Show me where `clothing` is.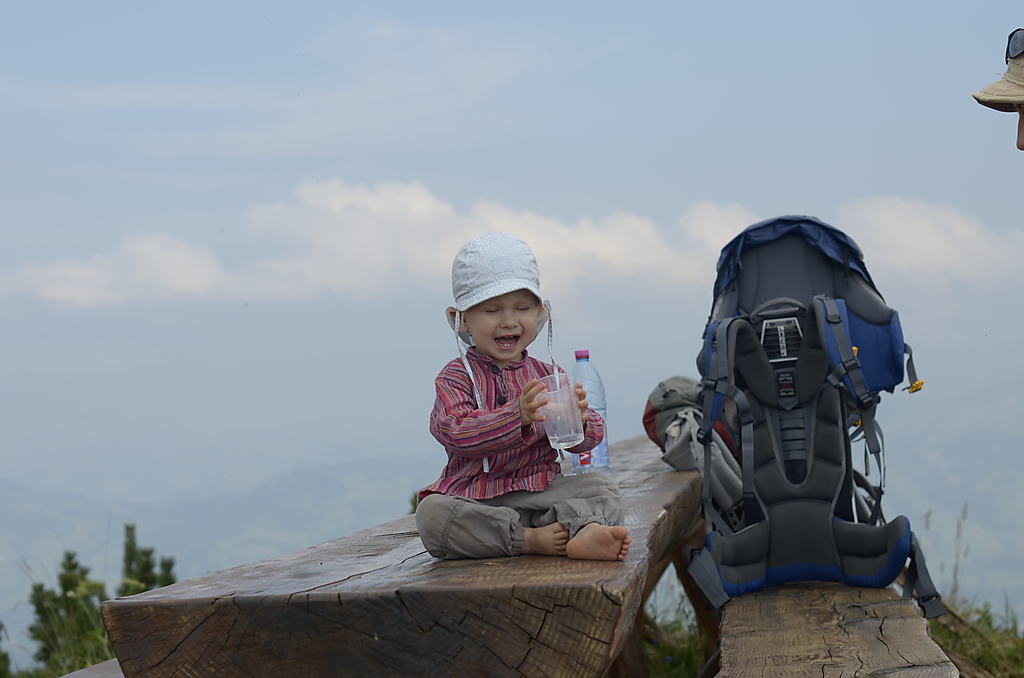
`clothing` is at 419 315 592 546.
